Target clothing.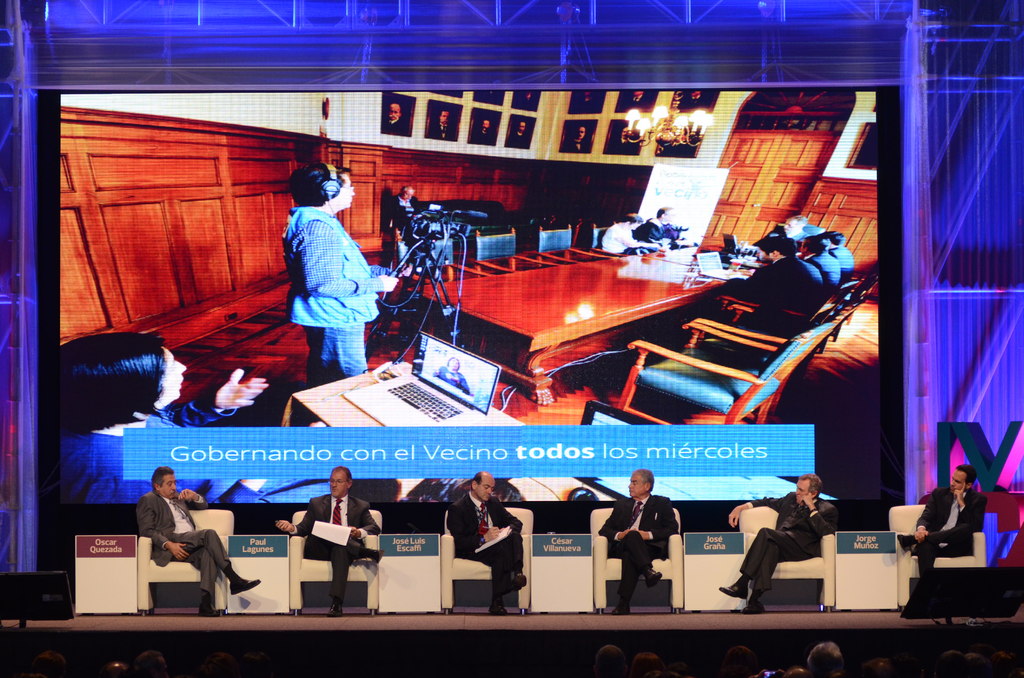
Target region: <bbox>433, 366, 470, 393</bbox>.
